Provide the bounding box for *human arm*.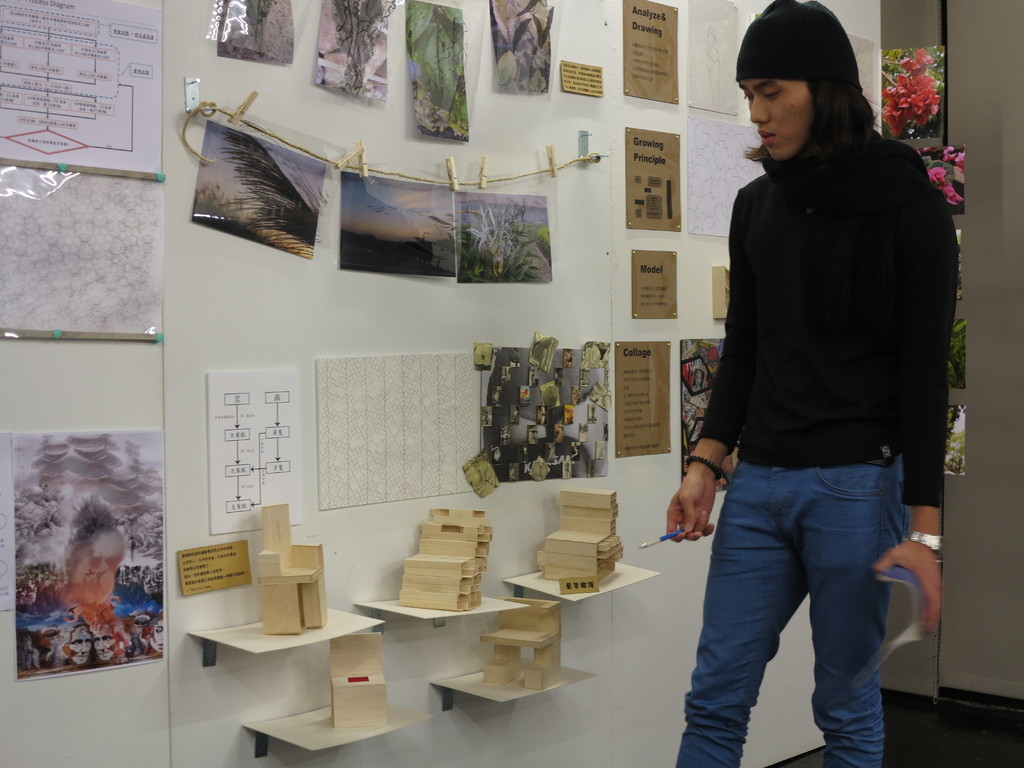
871, 503, 945, 635.
